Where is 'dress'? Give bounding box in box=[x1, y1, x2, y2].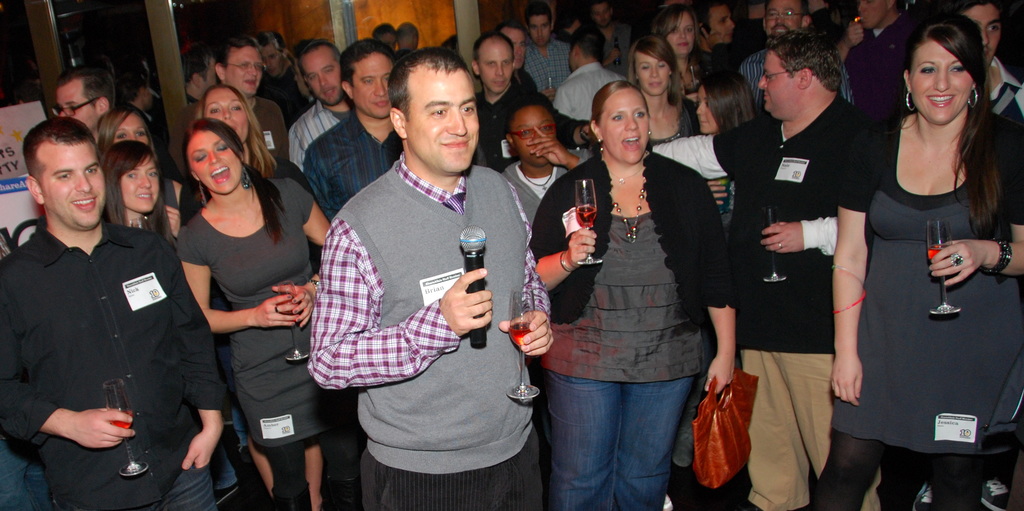
box=[176, 177, 355, 448].
